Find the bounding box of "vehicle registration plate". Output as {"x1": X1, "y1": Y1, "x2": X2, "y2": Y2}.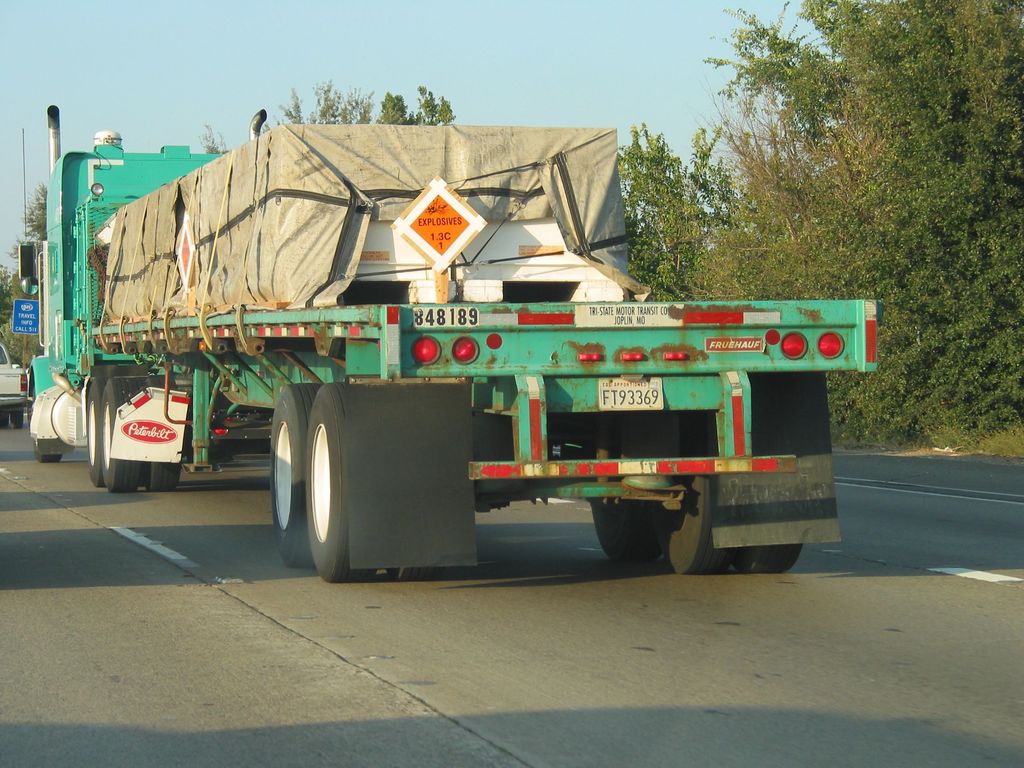
{"x1": 598, "y1": 372, "x2": 663, "y2": 414}.
